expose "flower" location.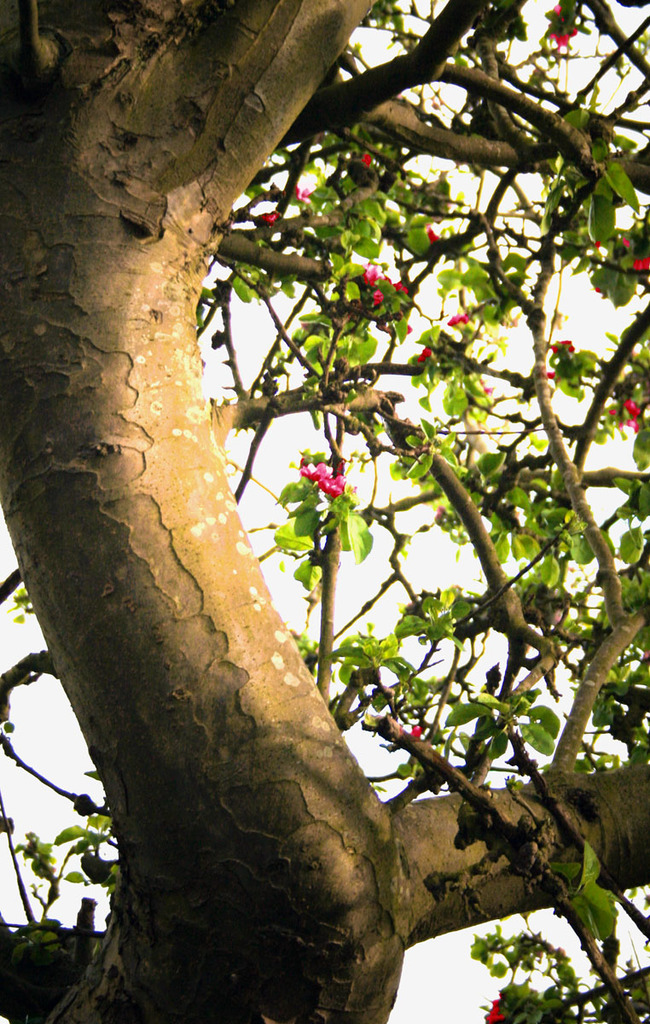
Exposed at {"left": 363, "top": 268, "right": 403, "bottom": 309}.
